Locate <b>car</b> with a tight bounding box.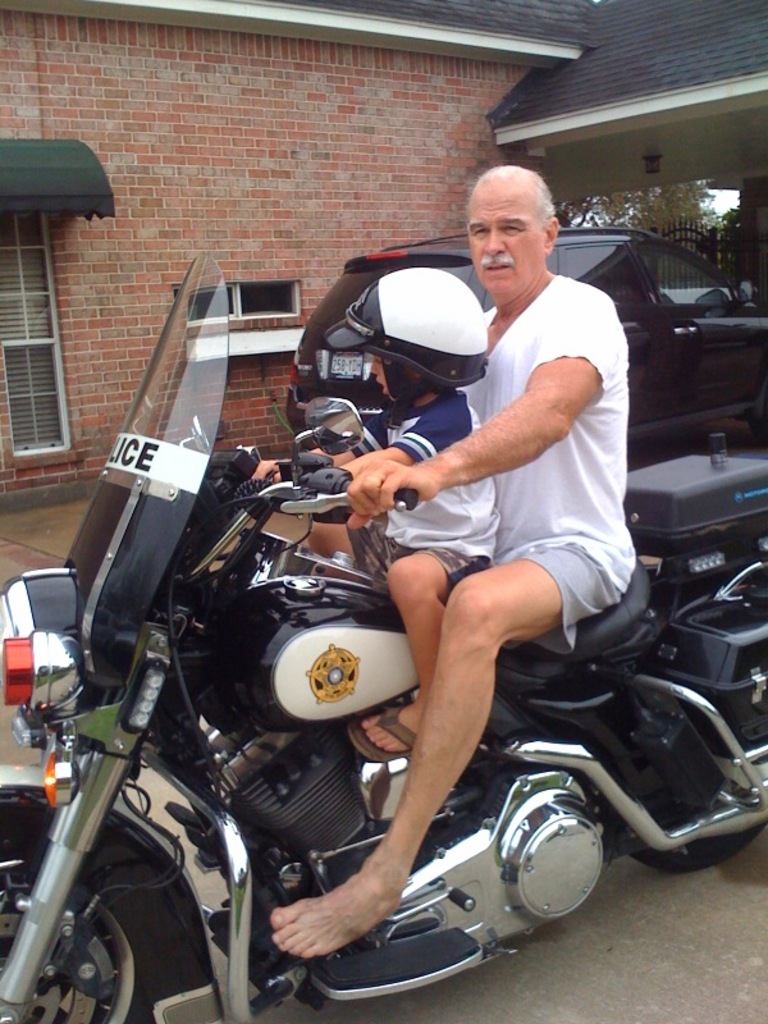
bbox=(280, 224, 767, 477).
